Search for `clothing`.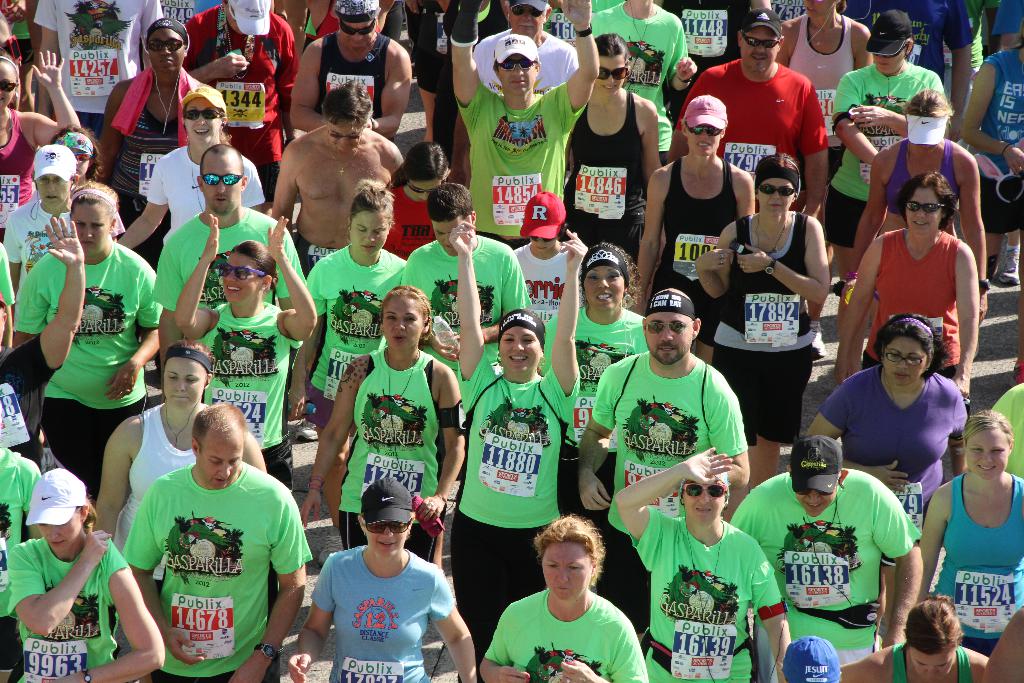
Found at (x1=157, y1=209, x2=307, y2=310).
